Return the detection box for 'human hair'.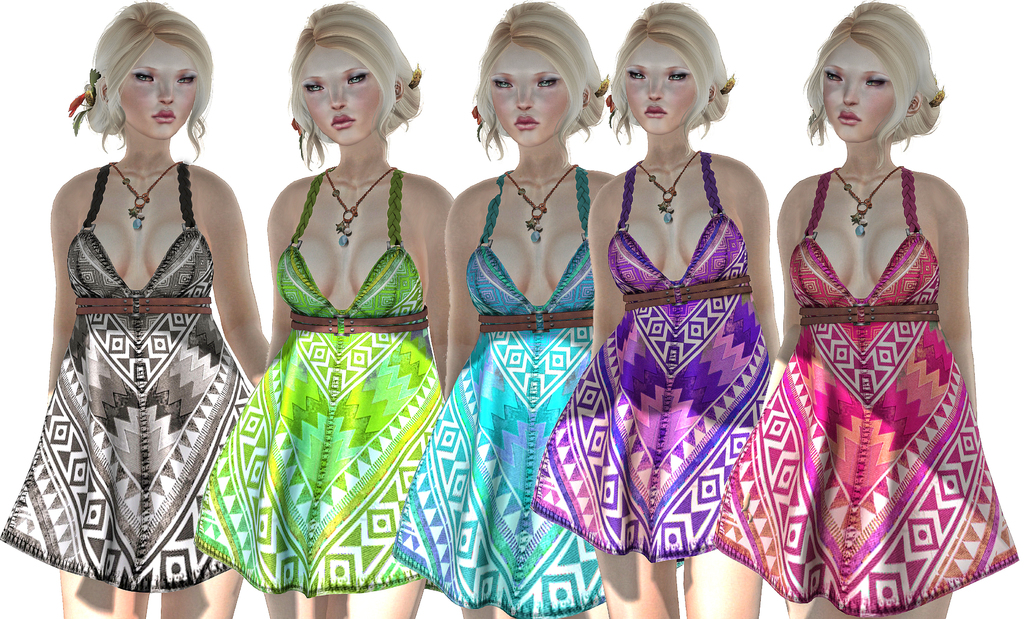
(left=607, top=0, right=735, bottom=146).
